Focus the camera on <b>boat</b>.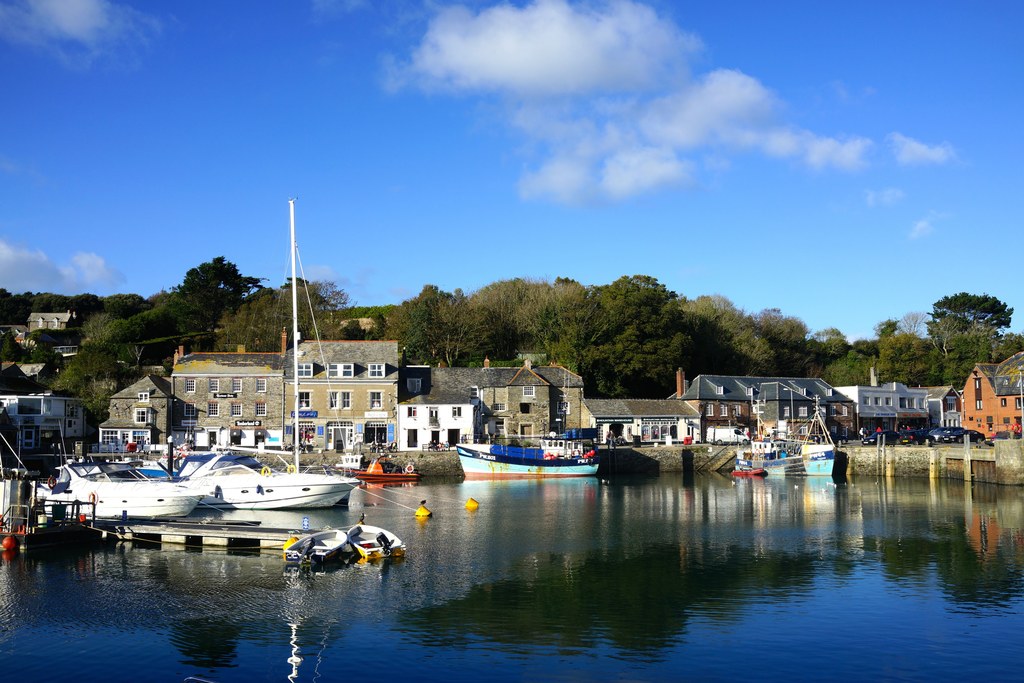
Focus region: 742 407 878 483.
